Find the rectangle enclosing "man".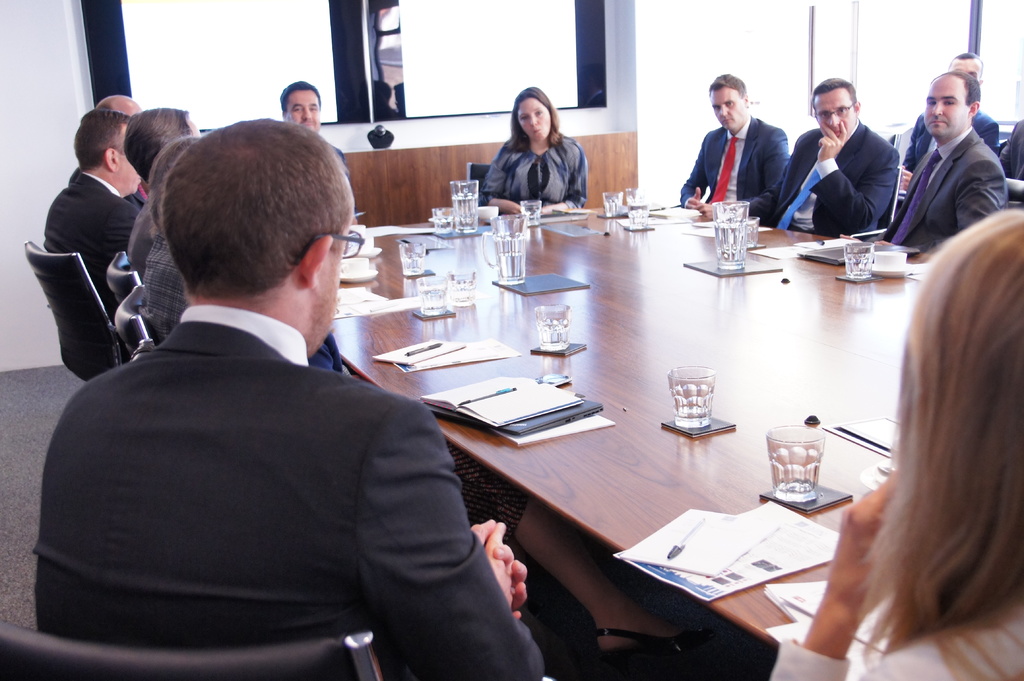
x1=894 y1=47 x2=1000 y2=189.
